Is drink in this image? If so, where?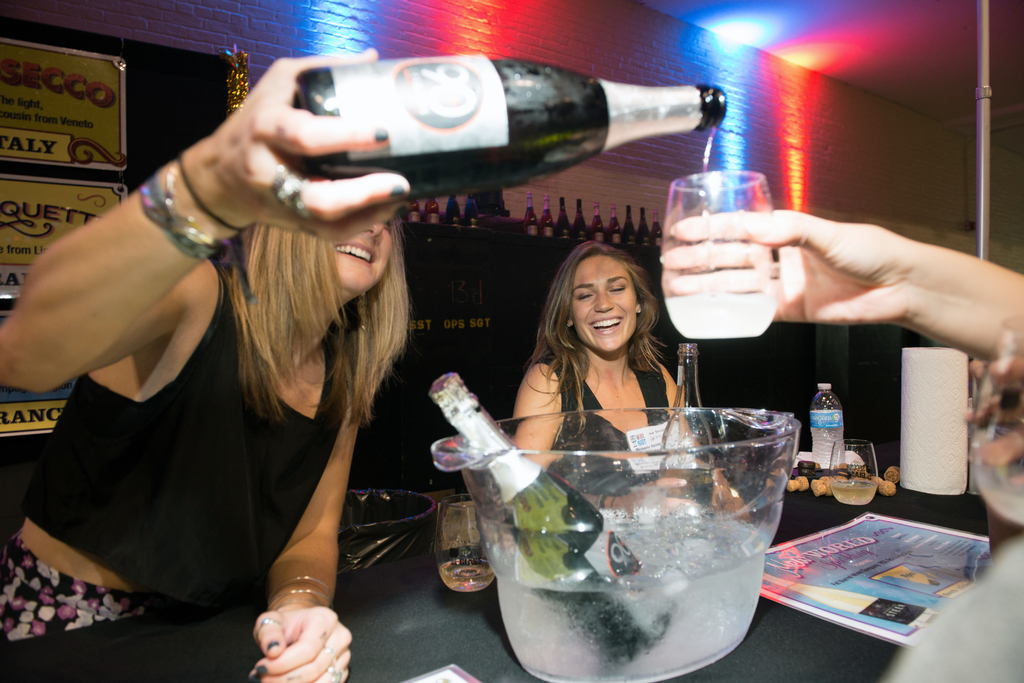
Yes, at (436, 556, 494, 591).
